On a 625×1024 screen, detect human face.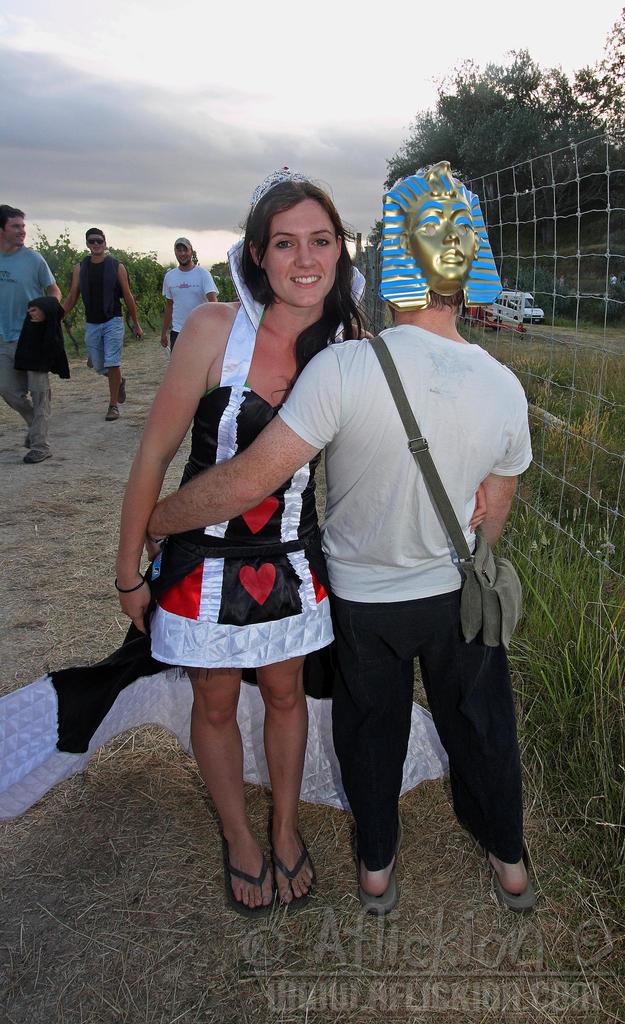
89 232 105 258.
